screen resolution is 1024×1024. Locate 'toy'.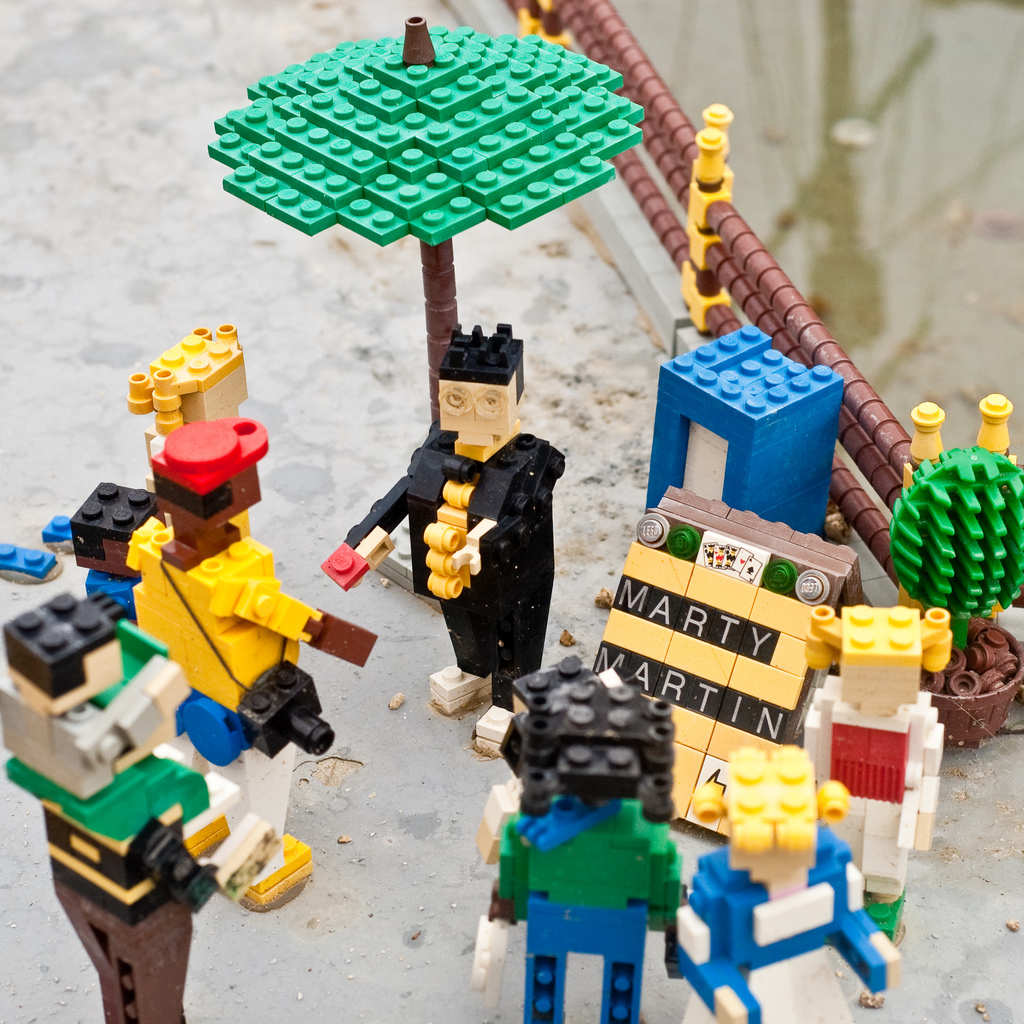
<bbox>499, 0, 1023, 595</bbox>.
